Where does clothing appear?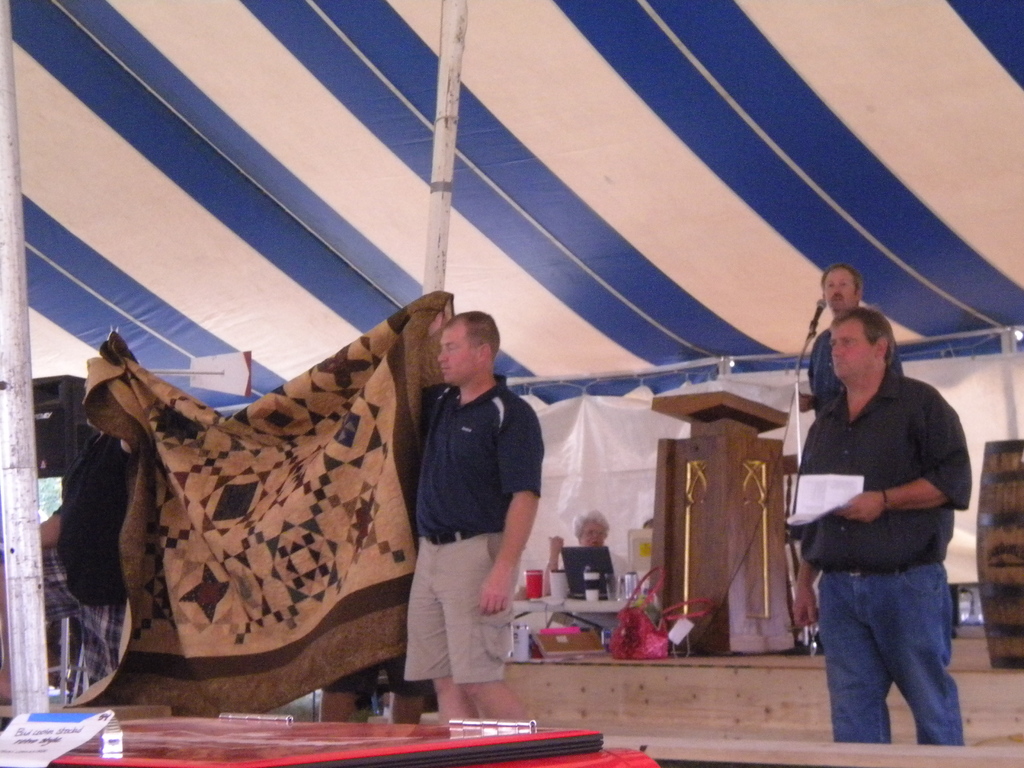
Appears at bbox=(401, 378, 550, 693).
